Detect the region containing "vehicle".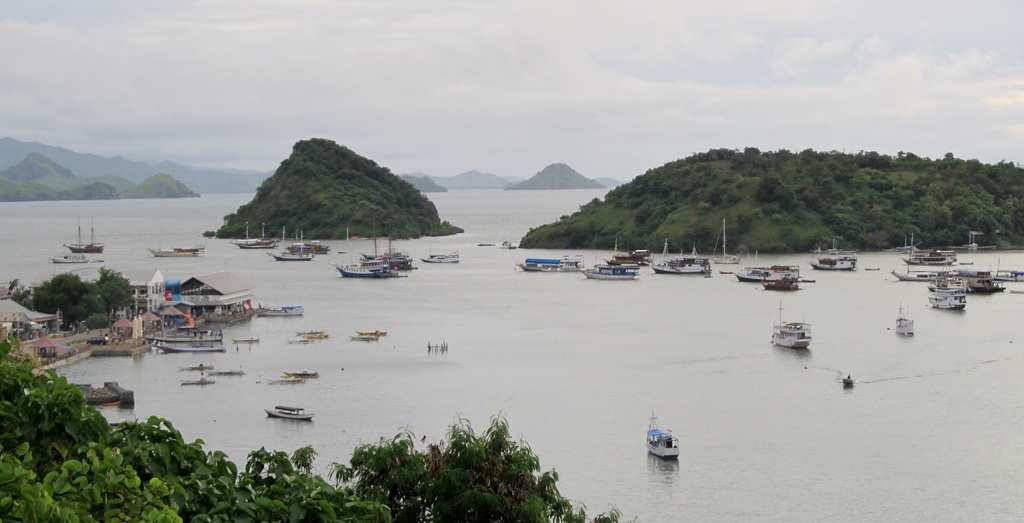
{"left": 158, "top": 343, "right": 228, "bottom": 353}.
